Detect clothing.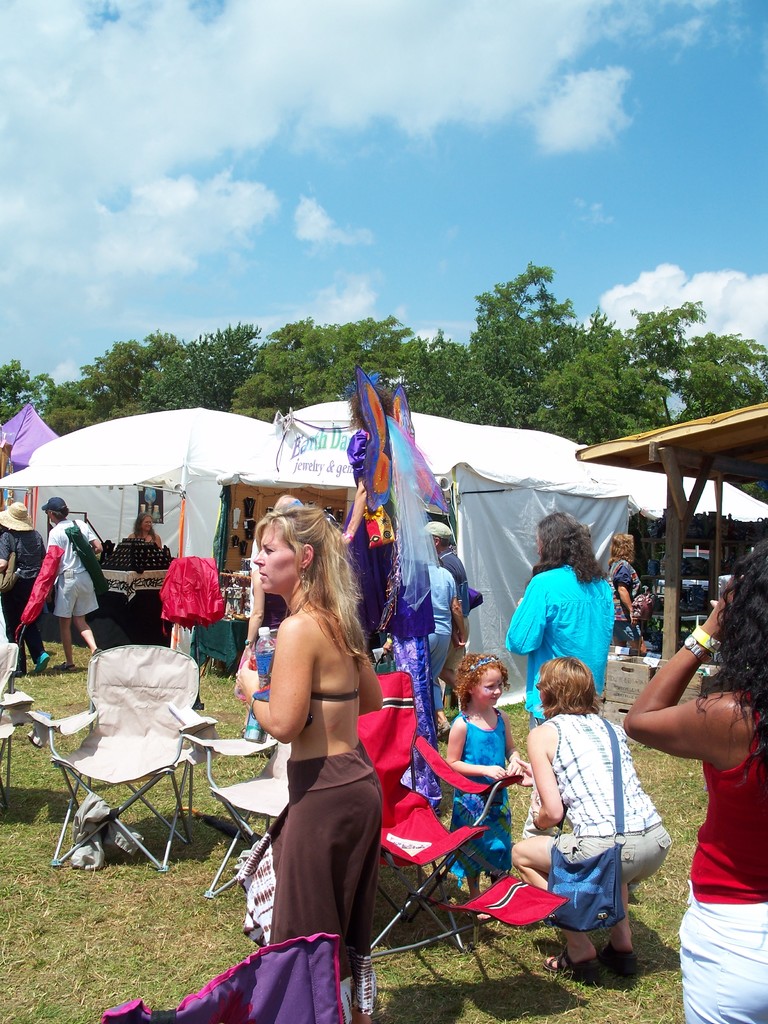
Detected at 420:561:462:678.
